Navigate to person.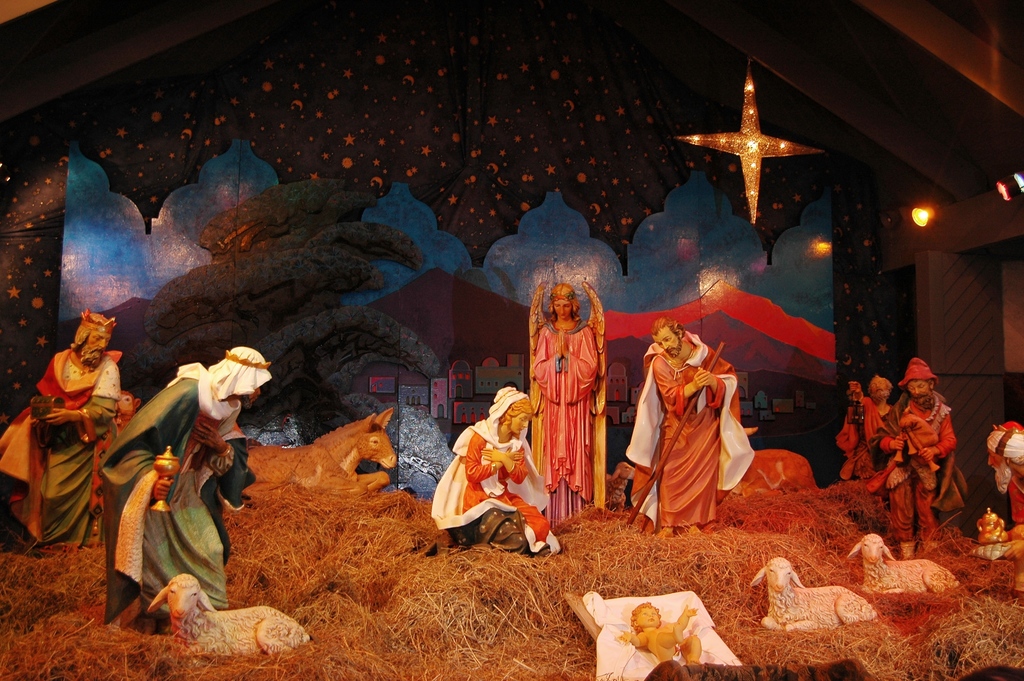
Navigation target: rect(980, 413, 1023, 557).
